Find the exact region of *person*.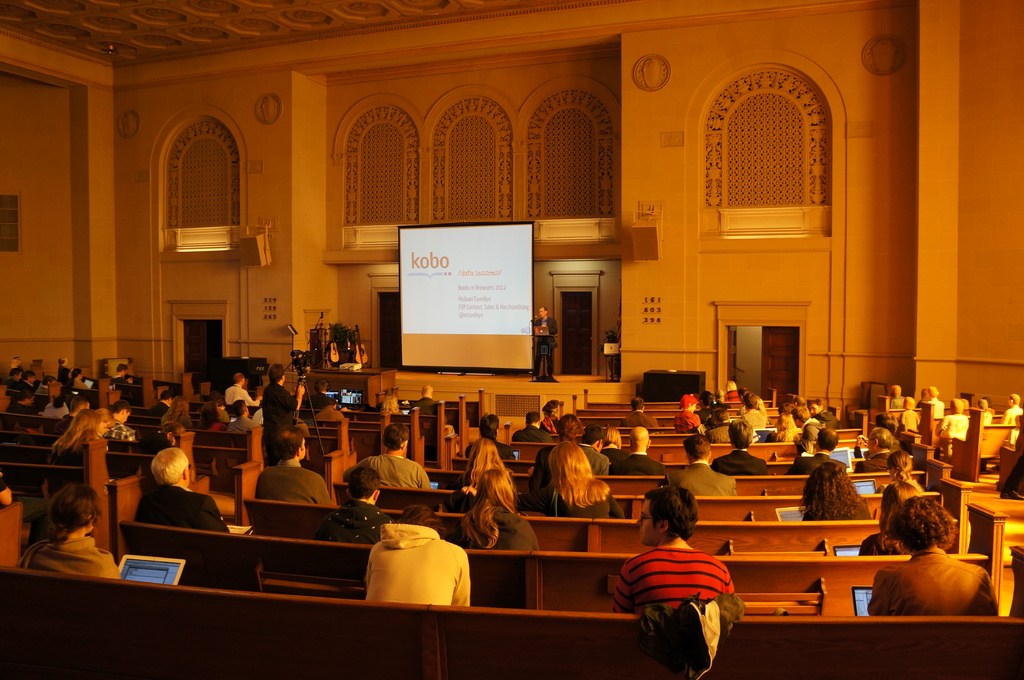
Exact region: [367, 493, 476, 619].
